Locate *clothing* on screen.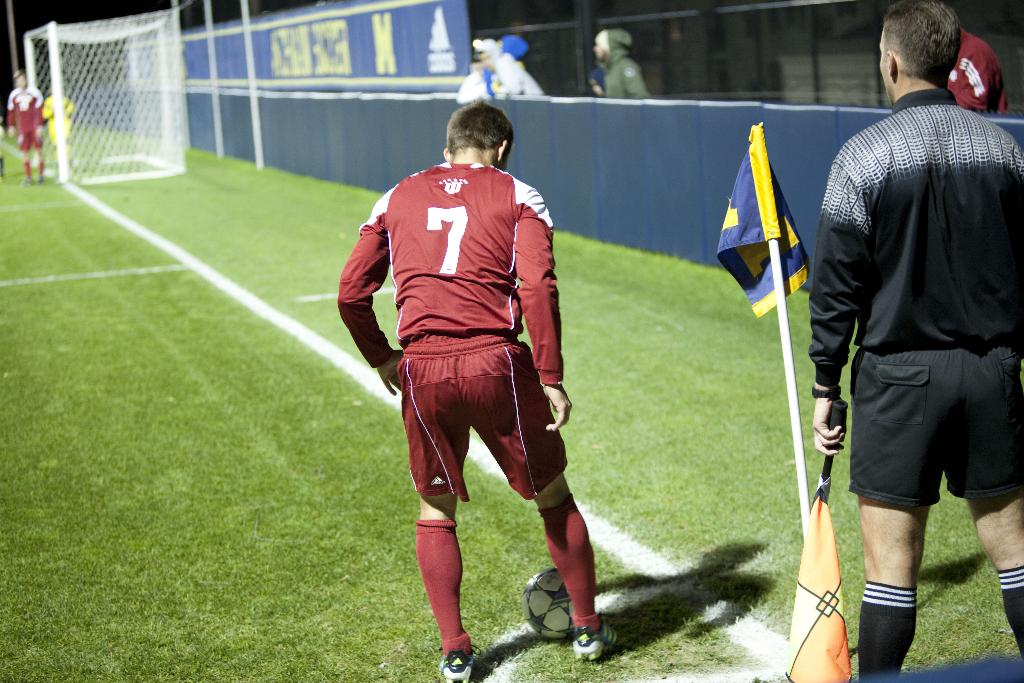
On screen at BBox(4, 81, 45, 176).
